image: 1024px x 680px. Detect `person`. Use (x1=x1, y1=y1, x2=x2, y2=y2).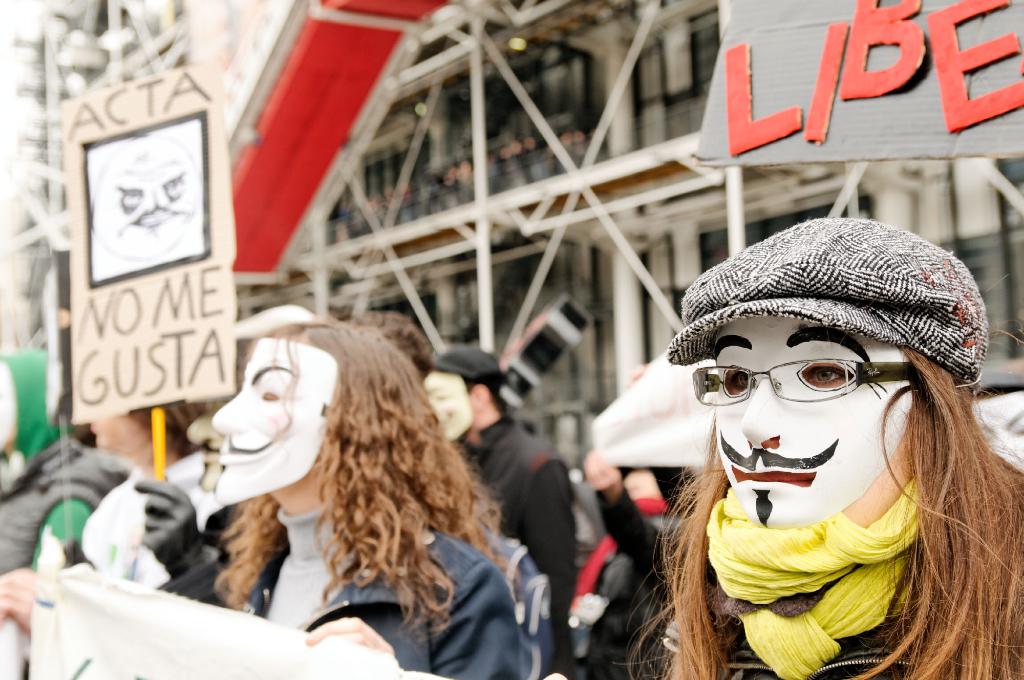
(x1=644, y1=211, x2=1007, y2=679).
